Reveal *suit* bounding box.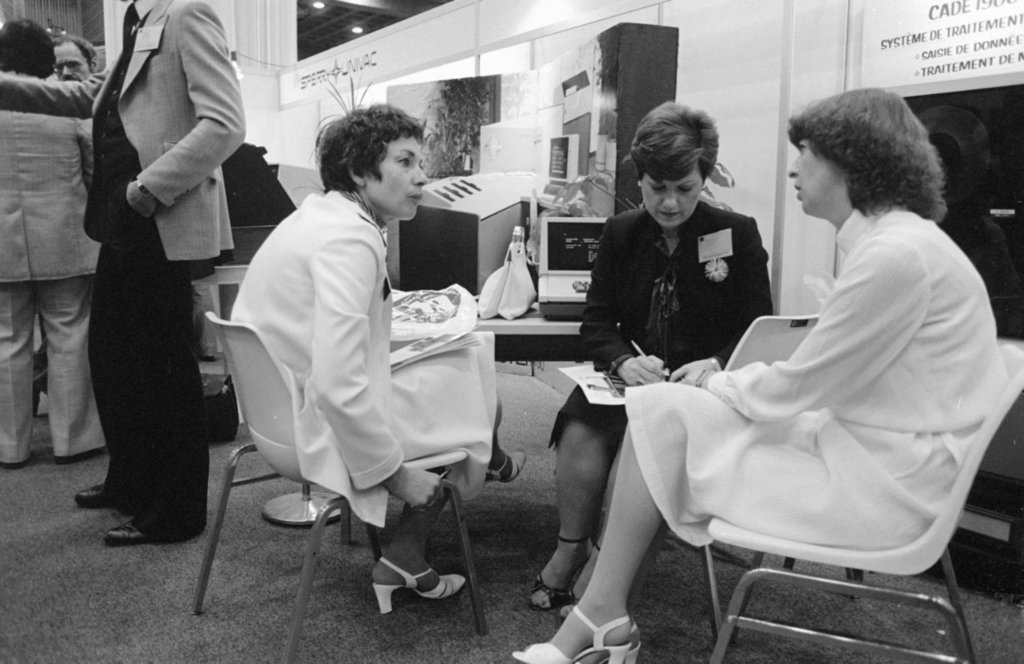
Revealed: (x1=548, y1=200, x2=777, y2=447).
